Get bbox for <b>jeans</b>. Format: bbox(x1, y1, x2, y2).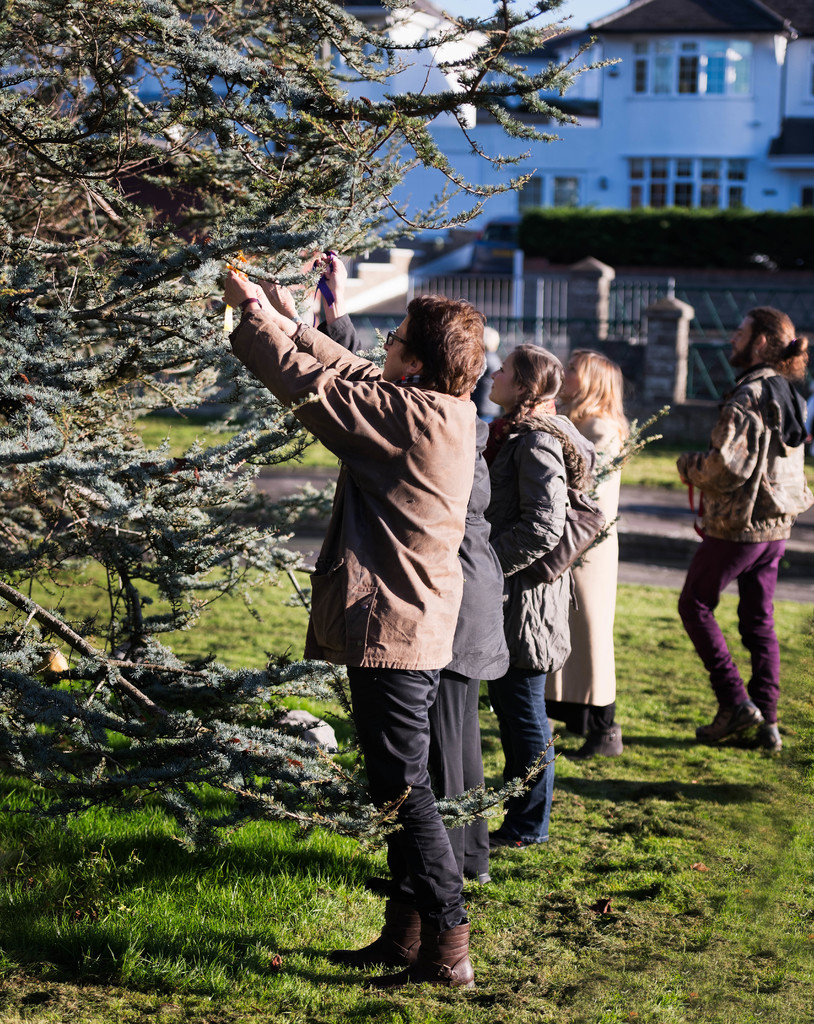
bbox(444, 680, 508, 874).
